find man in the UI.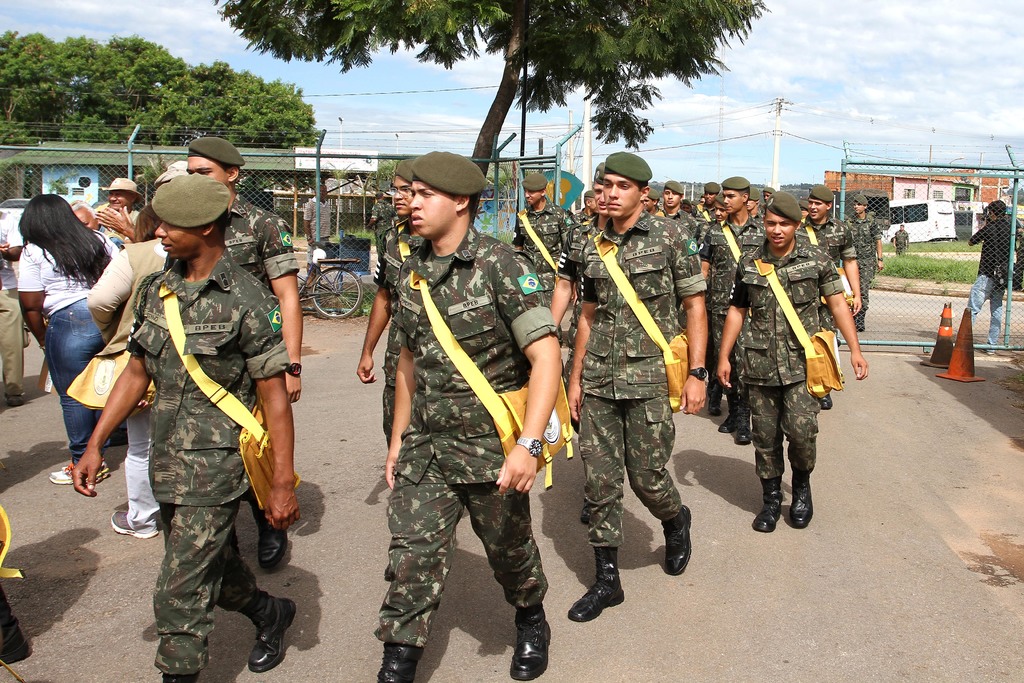
UI element at pyautogui.locateOnScreen(718, 188, 869, 533).
